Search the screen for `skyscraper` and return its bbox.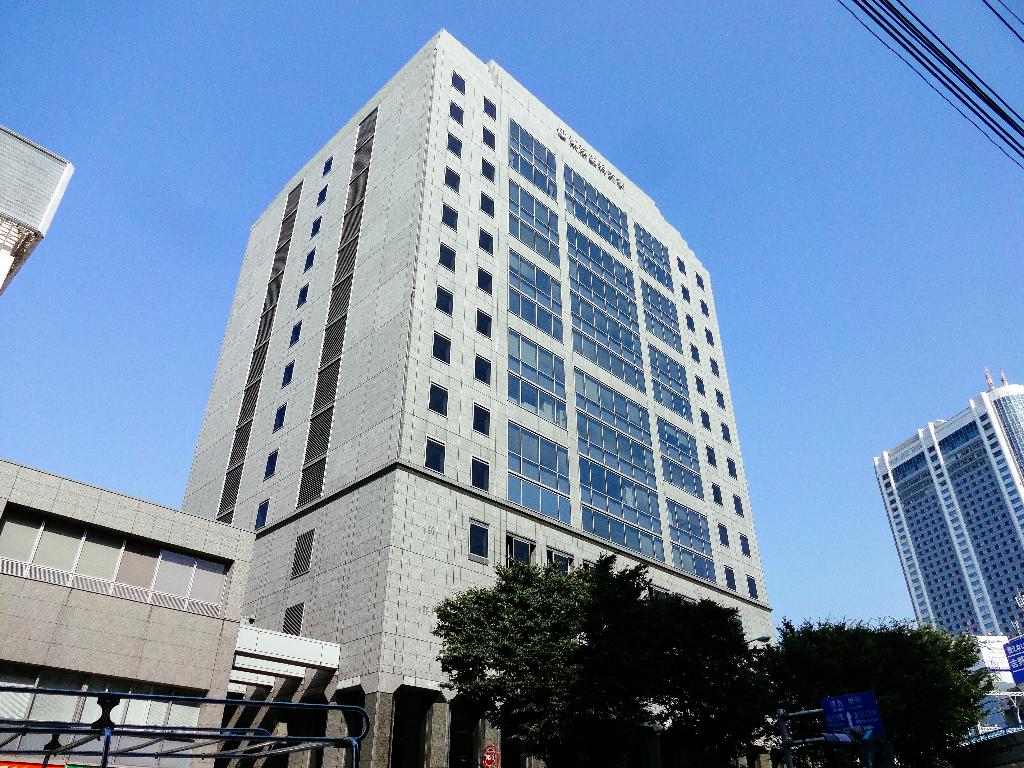
Found: Rect(175, 27, 770, 767).
